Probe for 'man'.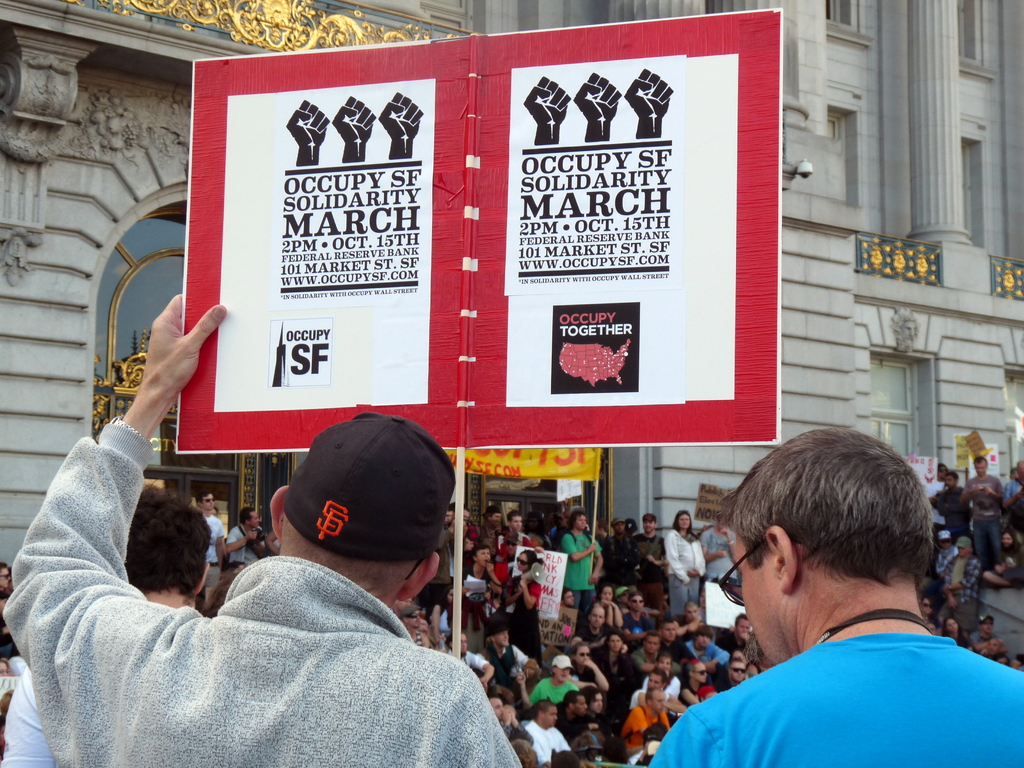
Probe result: 620, 685, 676, 757.
